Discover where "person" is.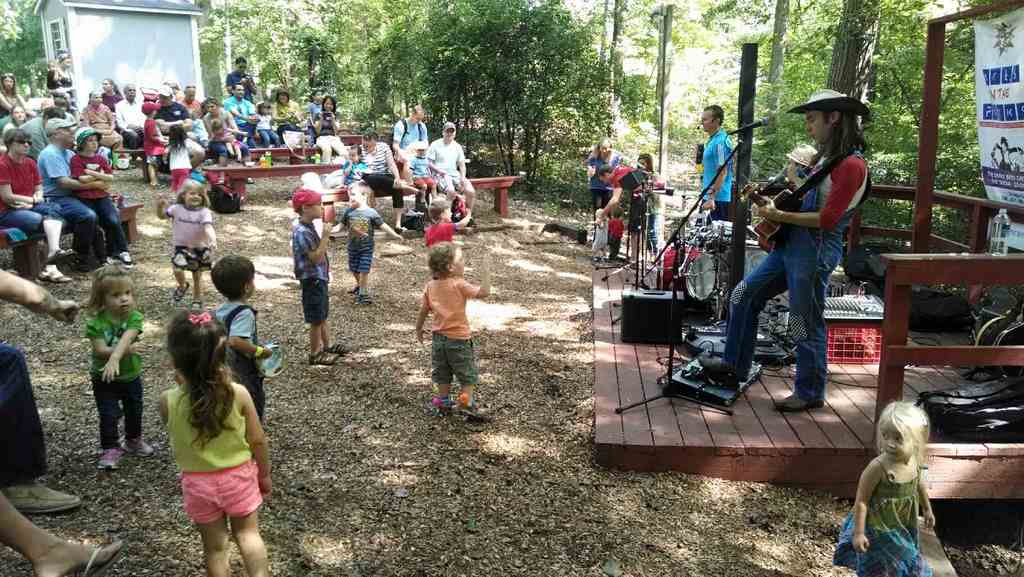
Discovered at 596/142/624/231.
